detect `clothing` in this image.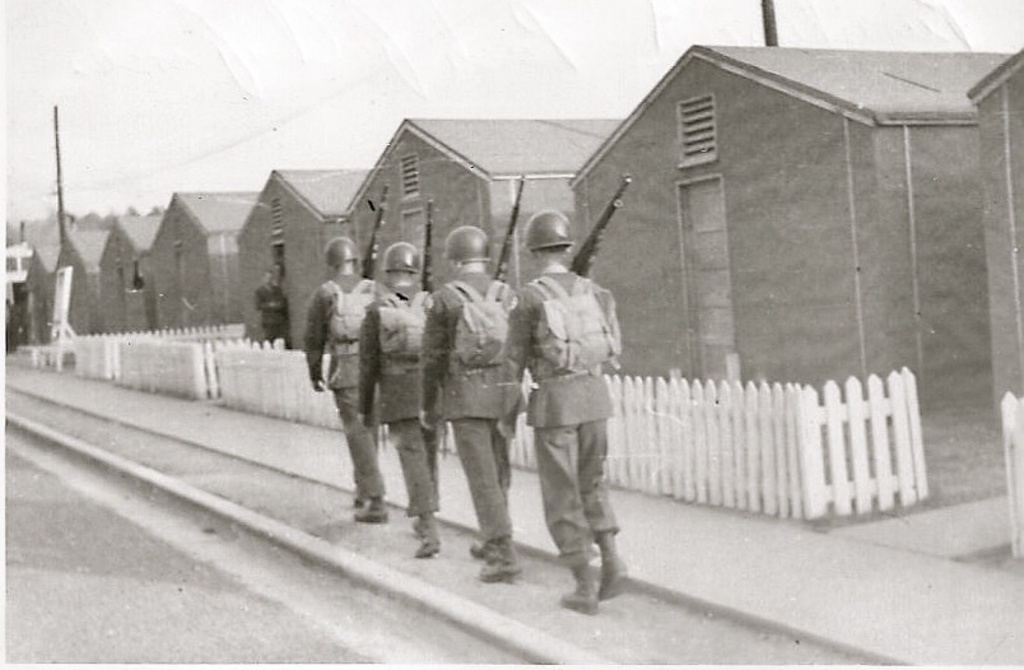
Detection: x1=306 y1=276 x2=386 y2=503.
